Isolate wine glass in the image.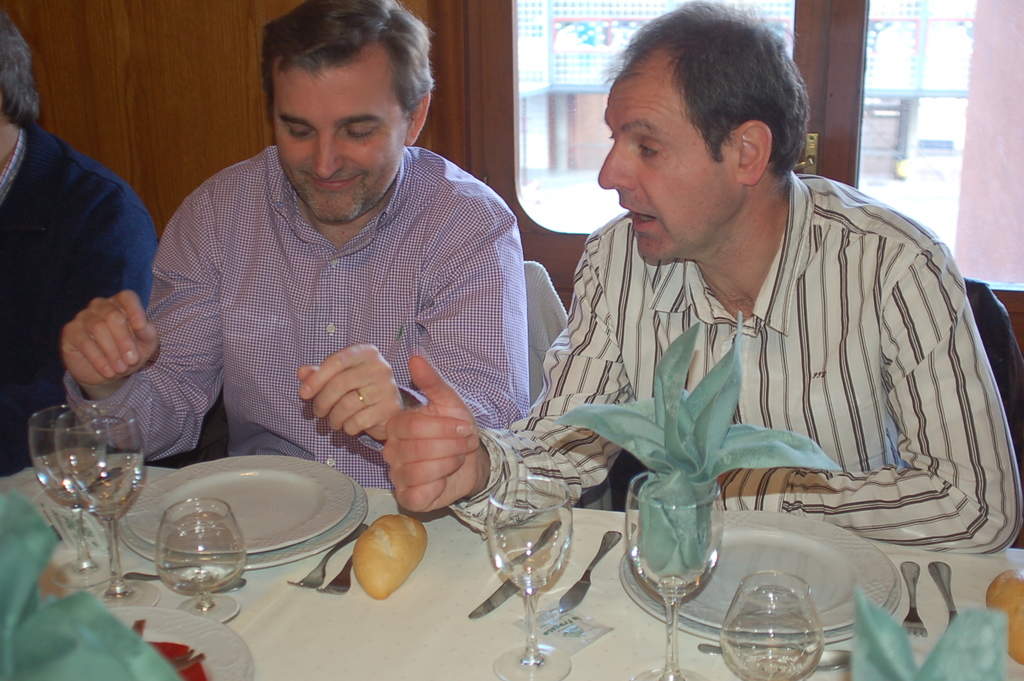
Isolated region: select_region(714, 570, 825, 680).
